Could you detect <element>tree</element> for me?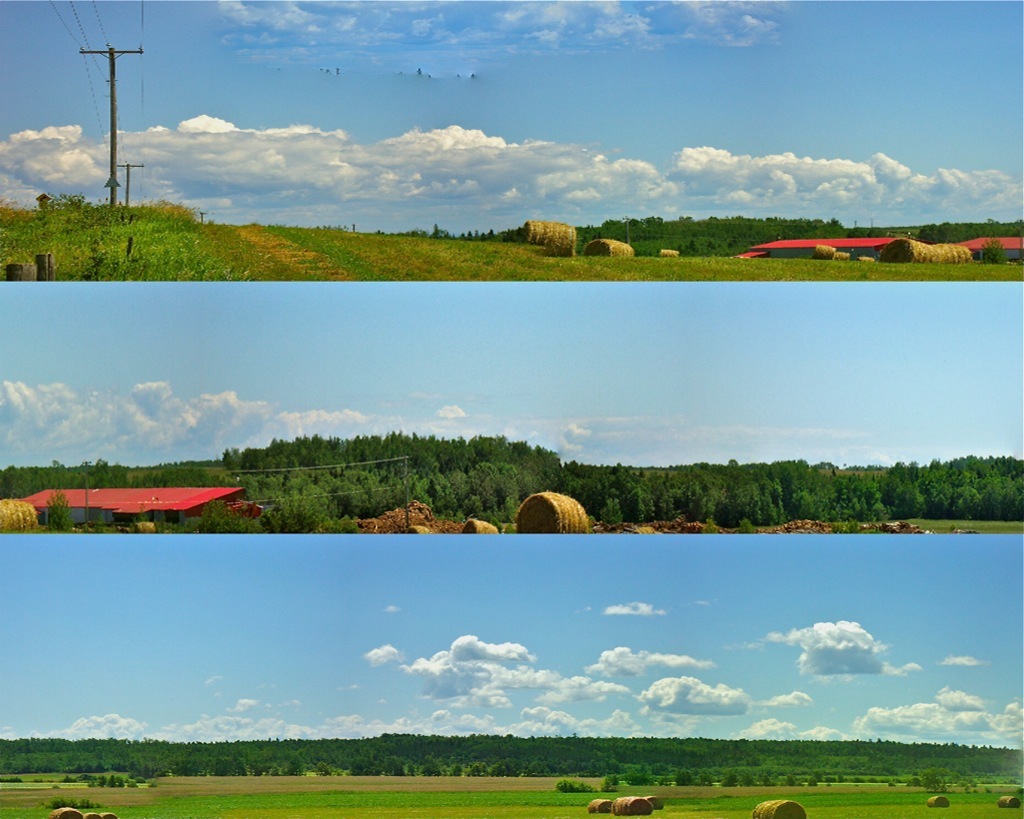
Detection result: box=[36, 488, 73, 533].
